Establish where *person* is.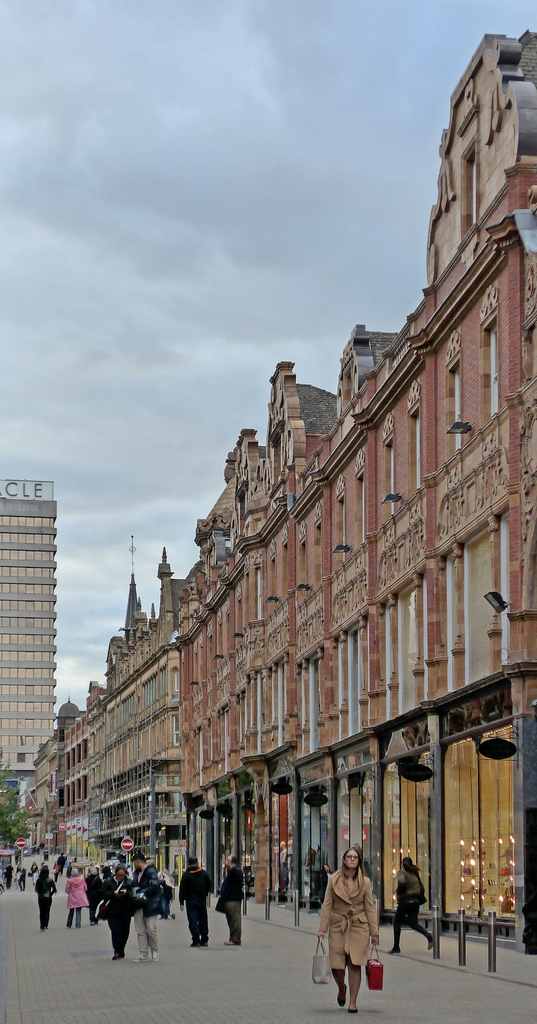
Established at box(180, 862, 206, 948).
